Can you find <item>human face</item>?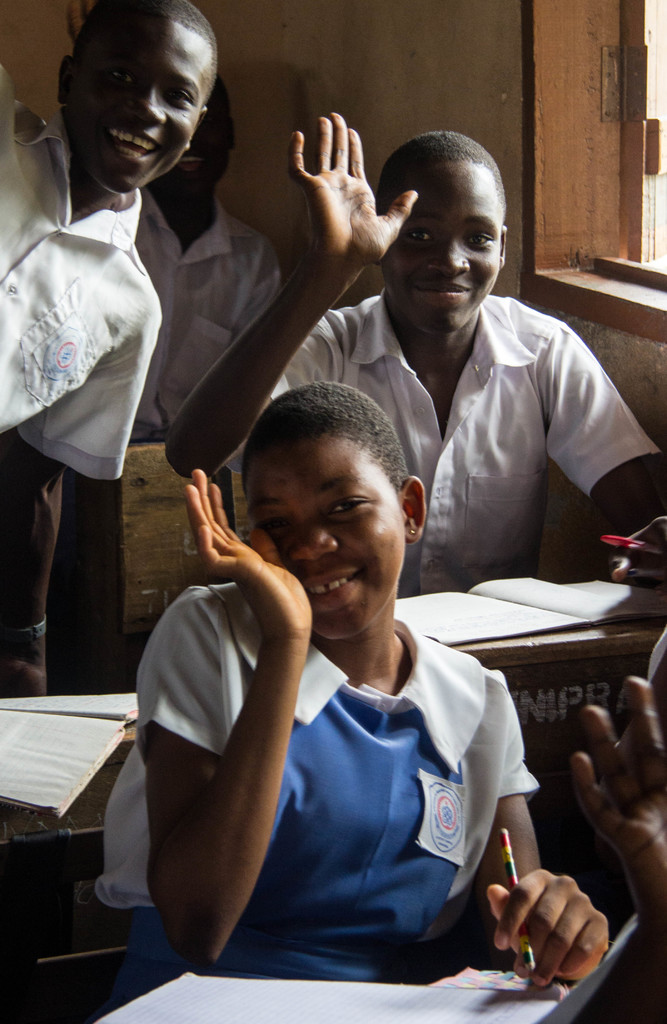
Yes, bounding box: l=63, t=1, r=200, b=190.
